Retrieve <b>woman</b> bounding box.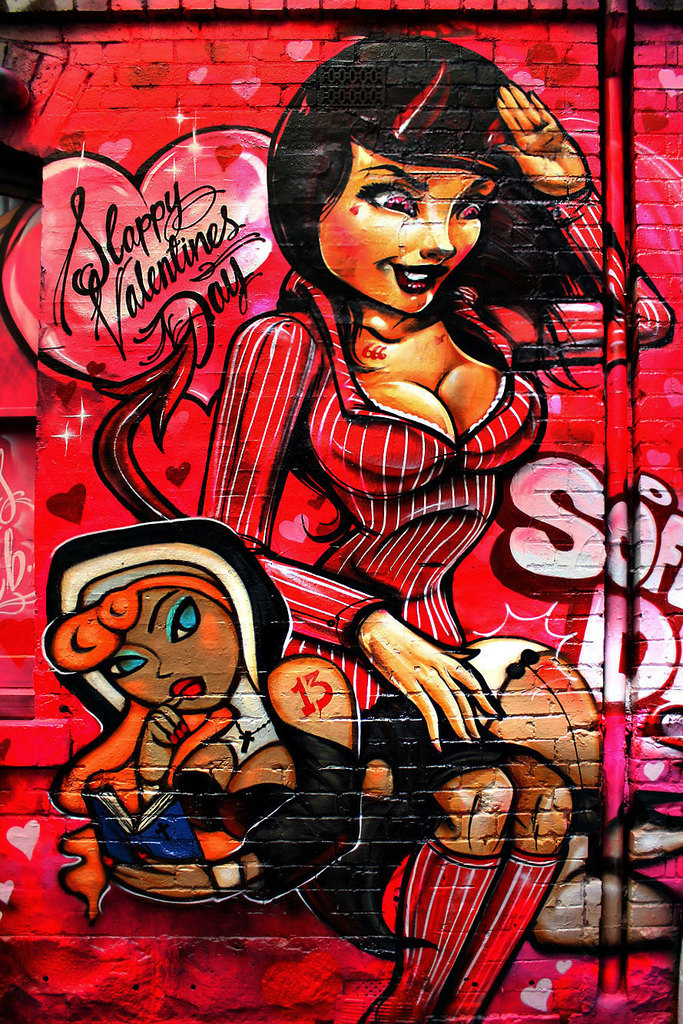
Bounding box: <region>32, 514, 360, 913</region>.
